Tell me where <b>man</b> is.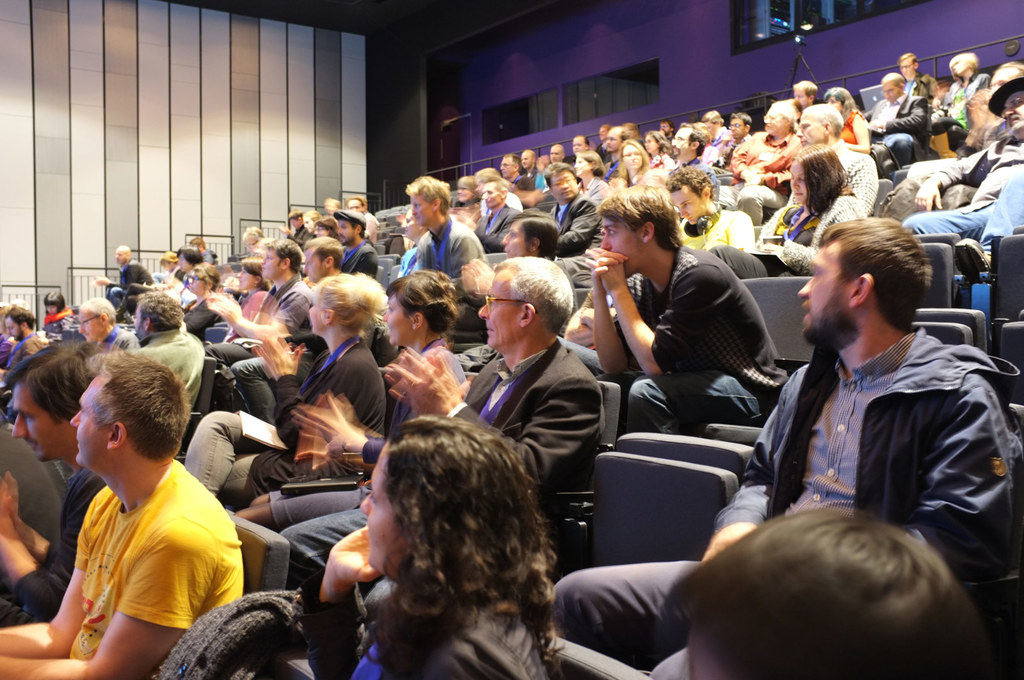
<b>man</b> is at region(277, 253, 607, 635).
